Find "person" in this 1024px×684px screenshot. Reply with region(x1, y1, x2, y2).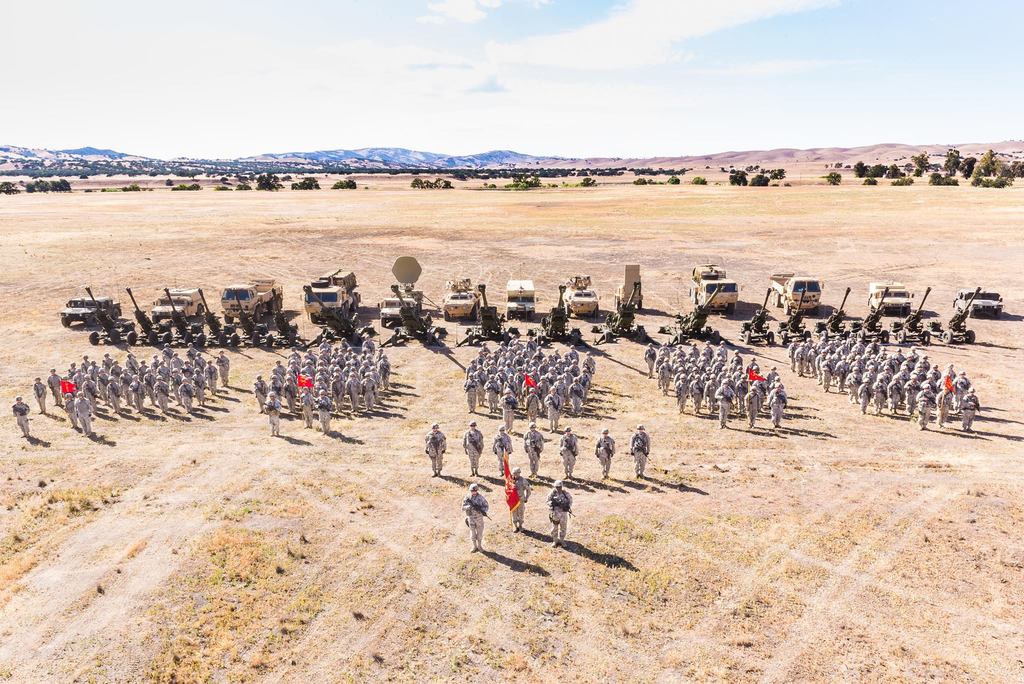
region(66, 394, 76, 423).
